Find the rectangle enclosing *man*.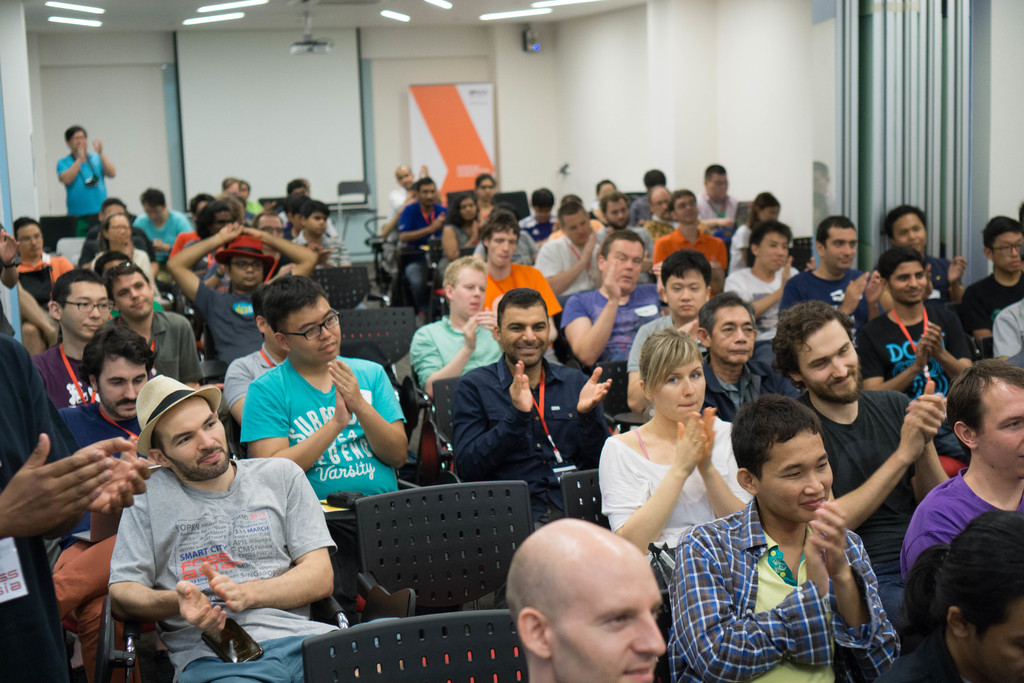
Rect(508, 516, 664, 682).
